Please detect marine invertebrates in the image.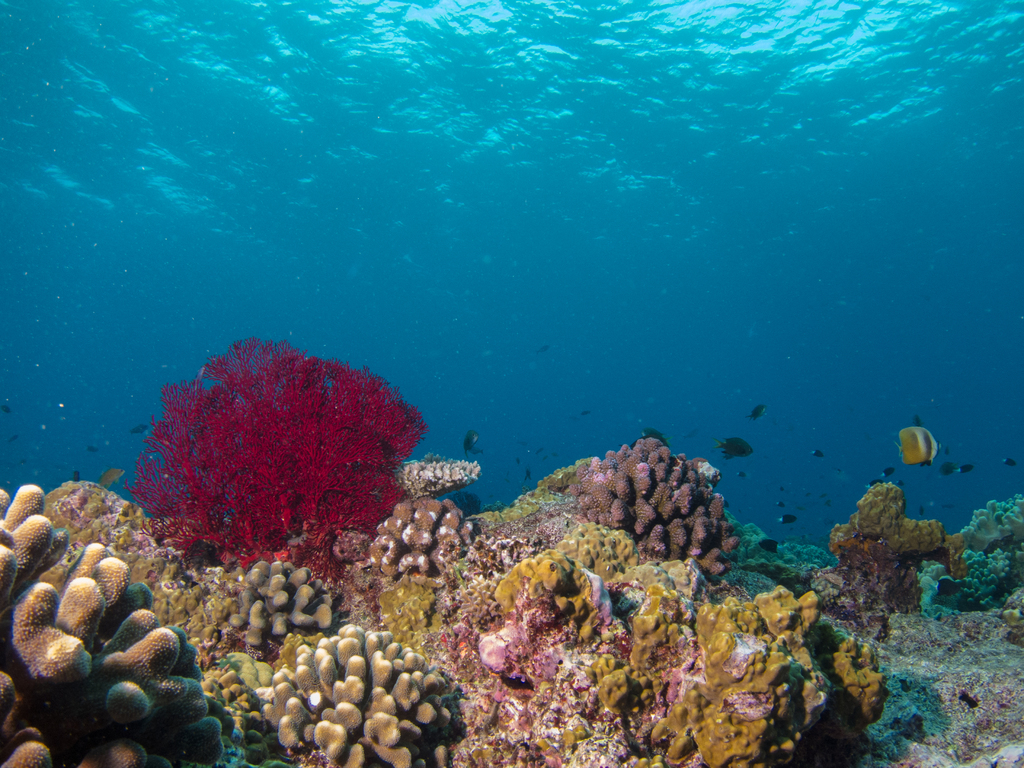
[106,339,436,583].
